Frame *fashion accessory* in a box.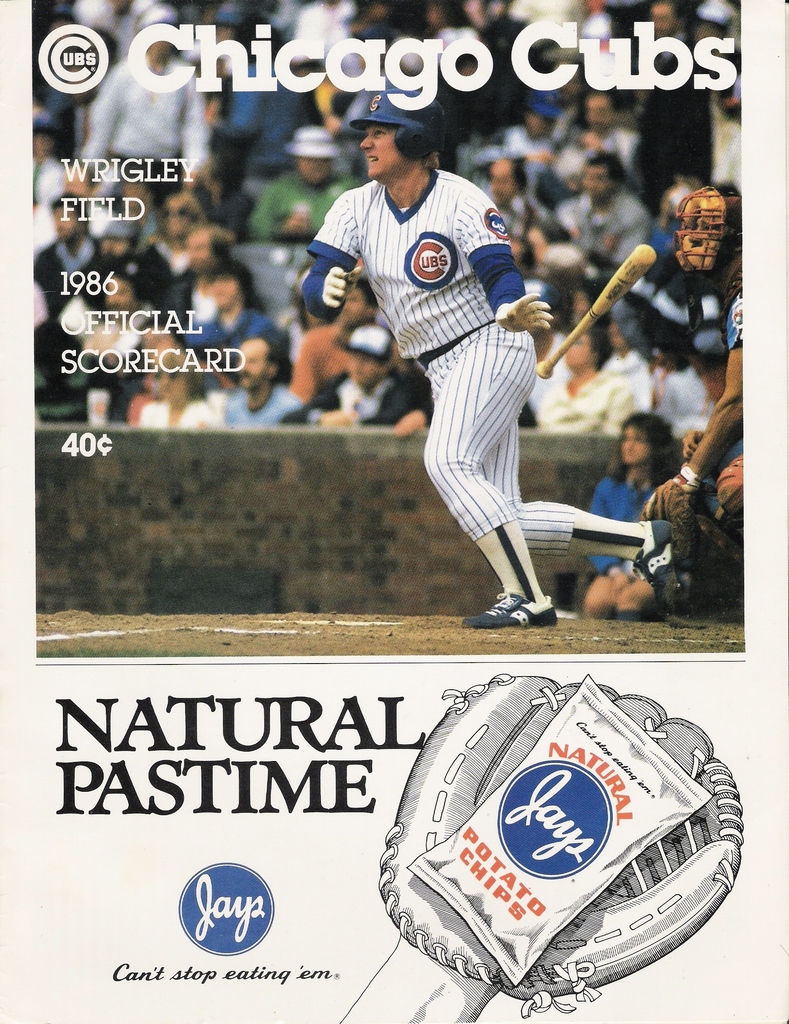
x1=350 y1=89 x2=446 y2=159.
